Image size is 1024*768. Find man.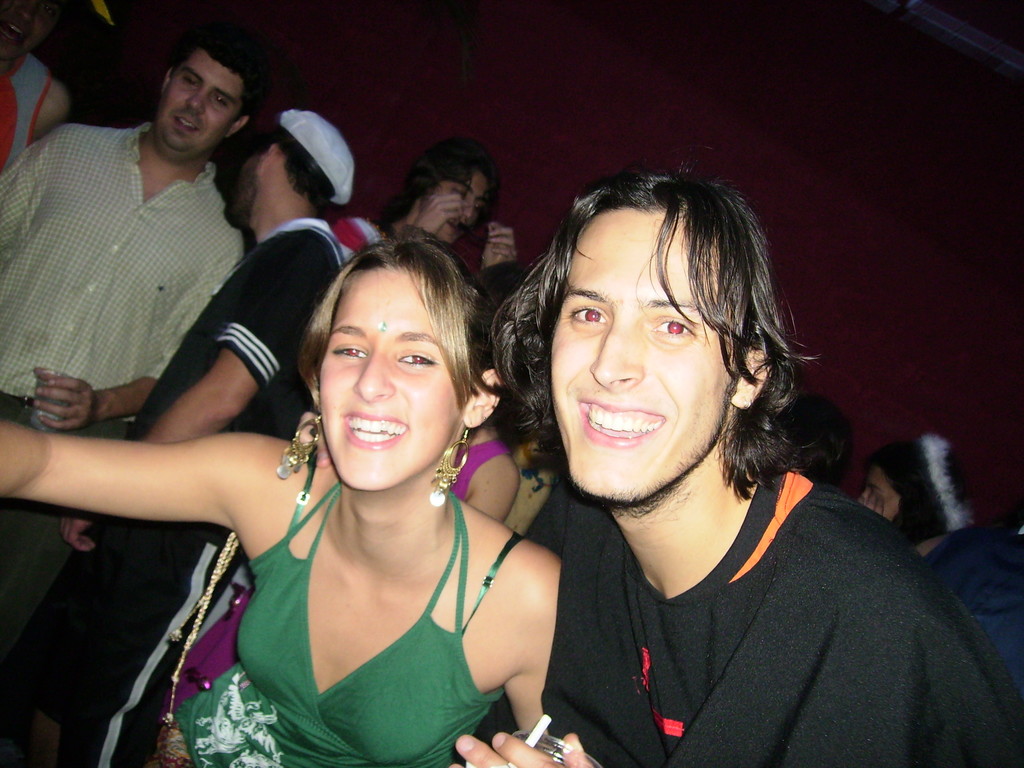
x1=444, y1=166, x2=1023, y2=767.
